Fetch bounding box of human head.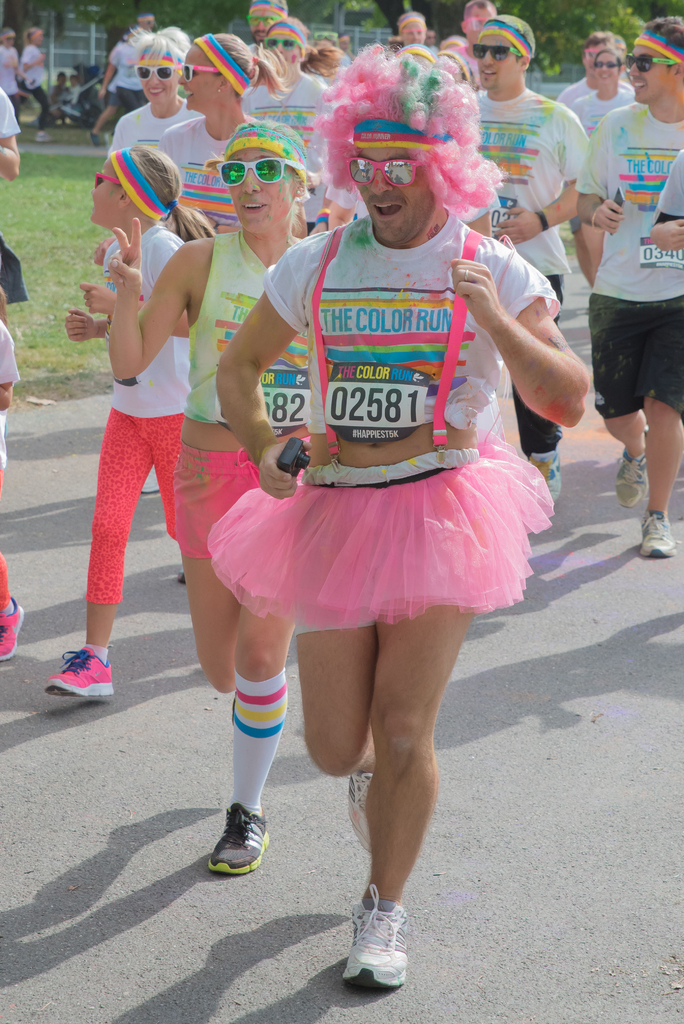
Bbox: [left=593, top=47, right=623, bottom=90].
